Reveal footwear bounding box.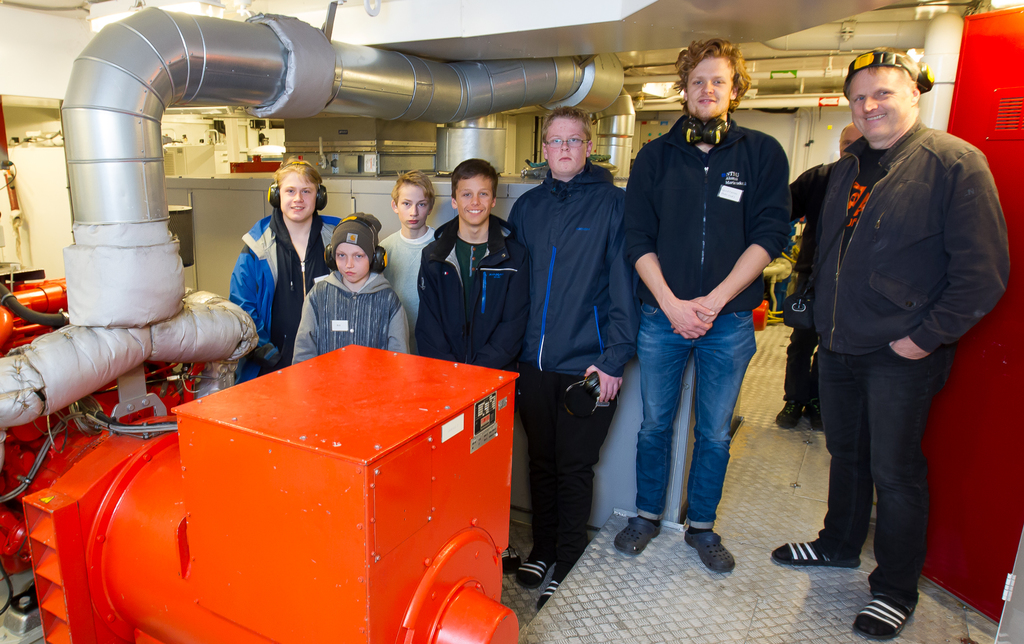
Revealed: select_region(532, 559, 574, 606).
